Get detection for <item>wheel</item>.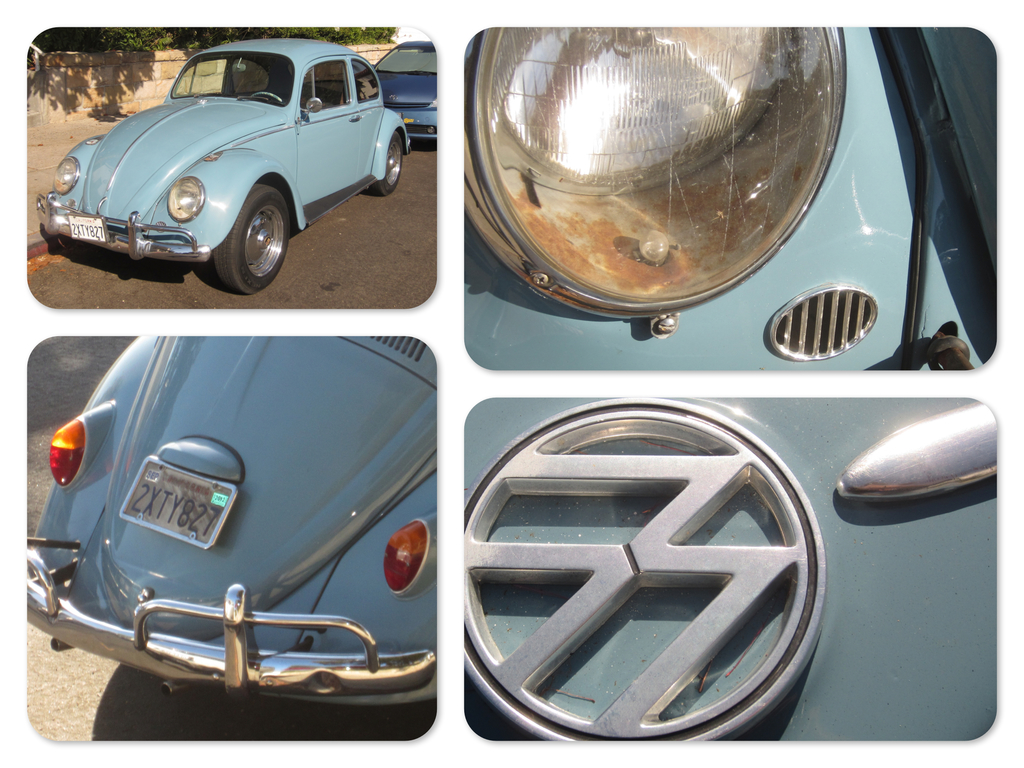
Detection: <bbox>376, 131, 404, 197</bbox>.
